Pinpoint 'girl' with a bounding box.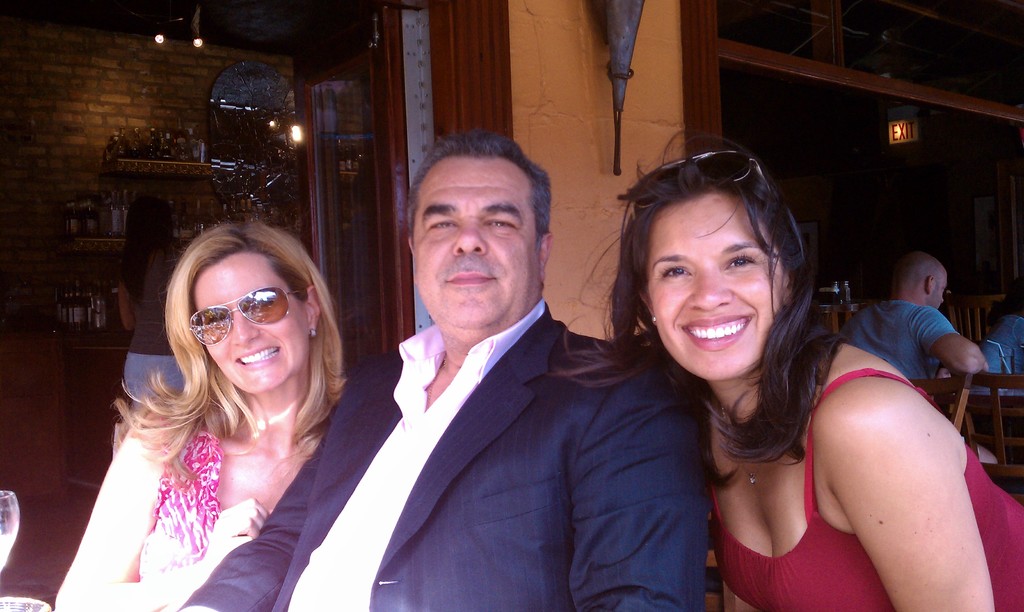
region(555, 130, 1023, 611).
